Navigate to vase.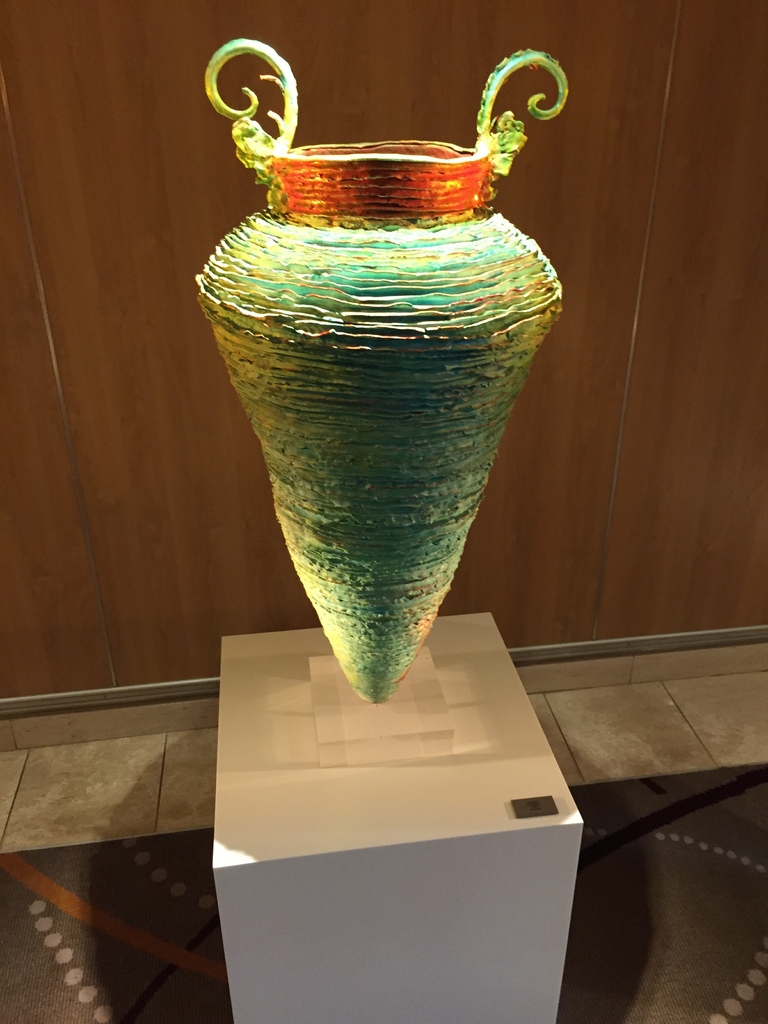
Navigation target: 188,40,566,708.
